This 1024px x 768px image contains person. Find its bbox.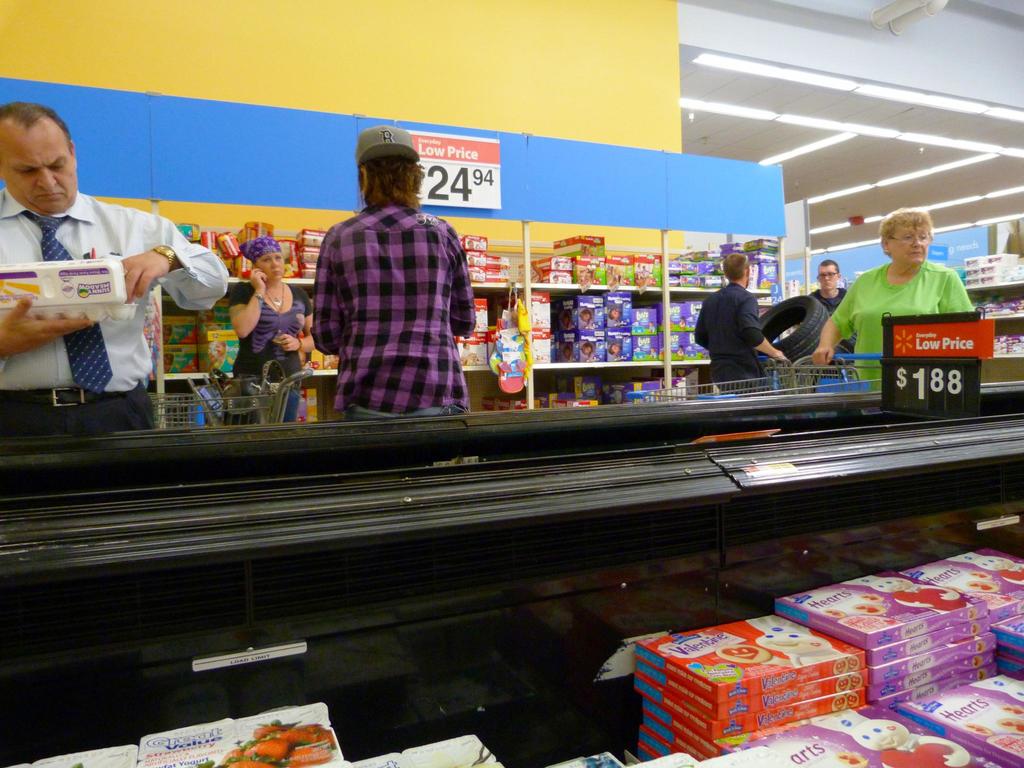
region(812, 203, 978, 401).
